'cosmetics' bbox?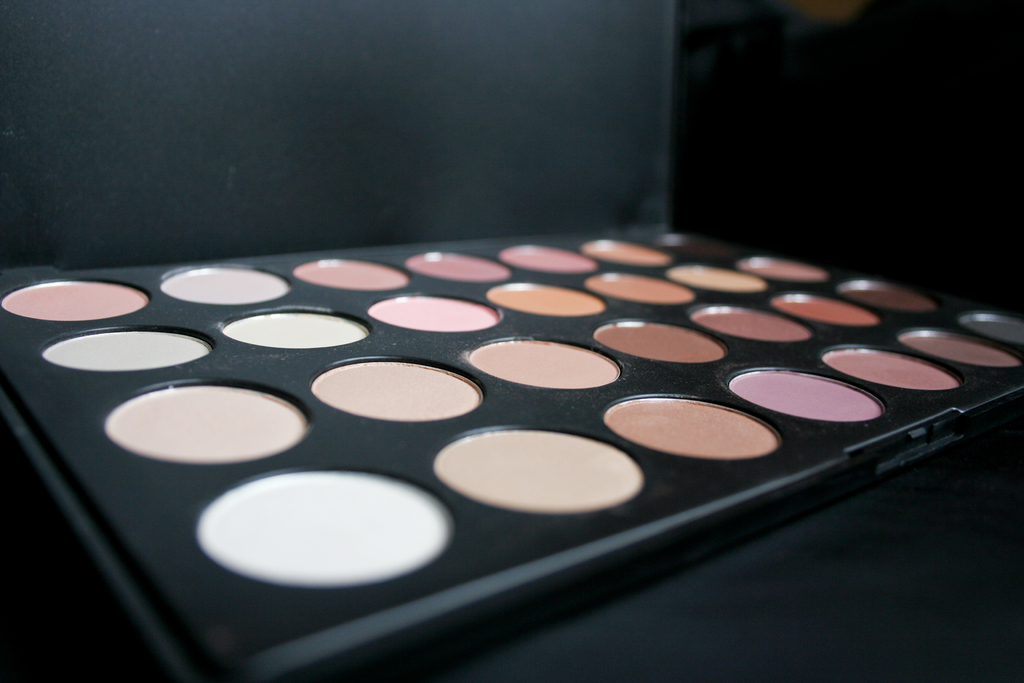
728 366 886 424
